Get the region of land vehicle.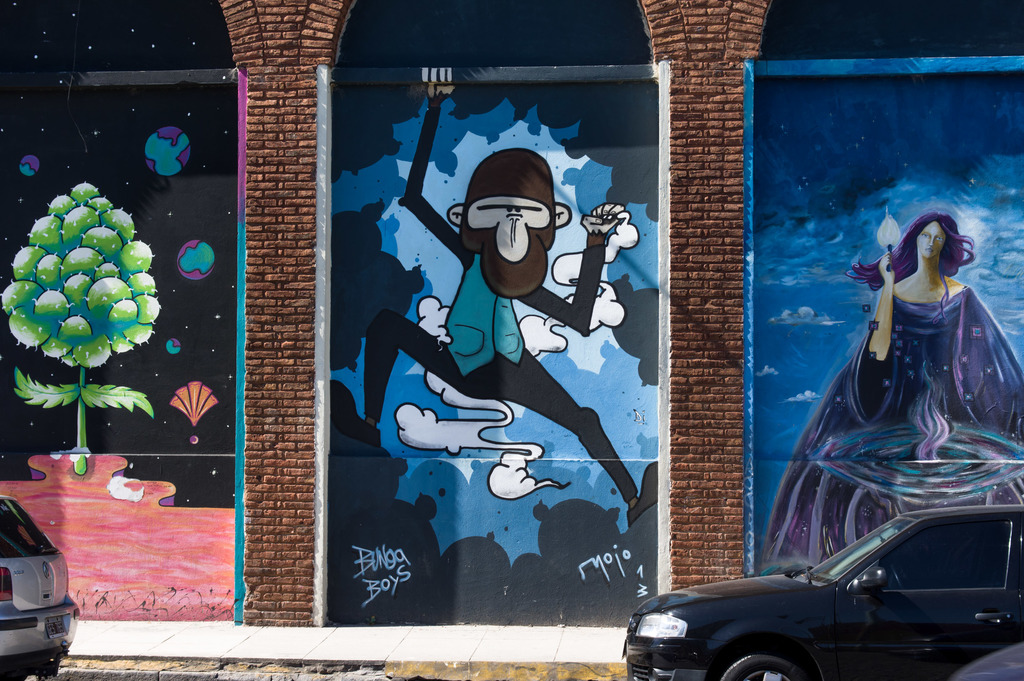
[x1=622, y1=504, x2=1023, y2=680].
